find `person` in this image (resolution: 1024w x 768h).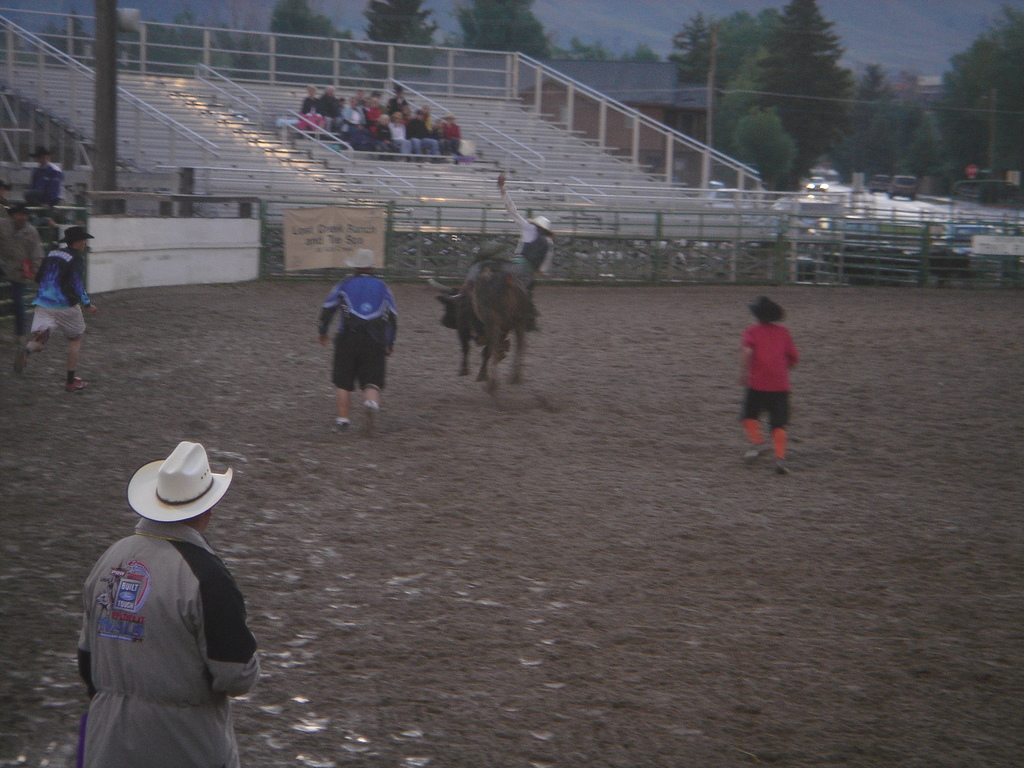
locate(9, 225, 100, 394).
